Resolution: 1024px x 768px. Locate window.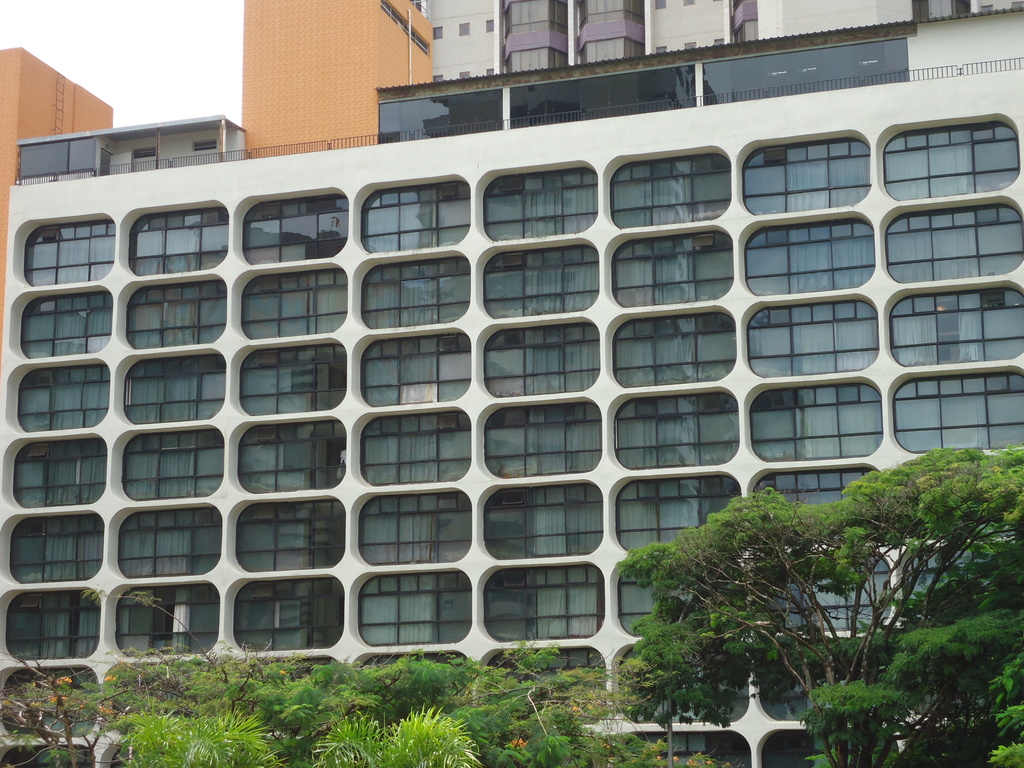
230:263:351:340.
